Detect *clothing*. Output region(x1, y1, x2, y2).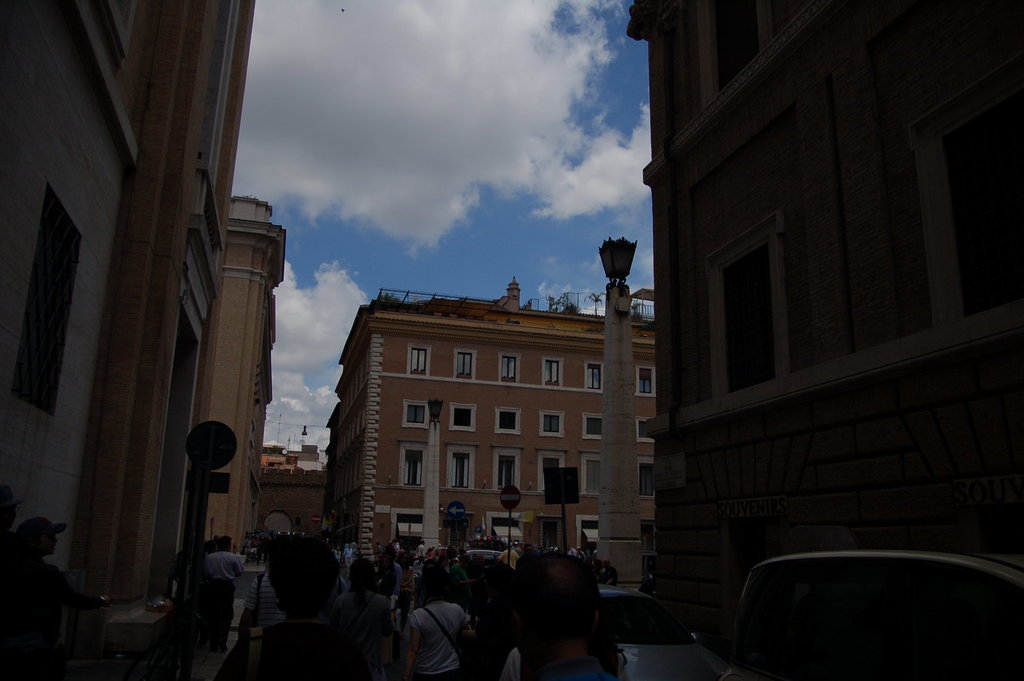
region(330, 572, 344, 611).
